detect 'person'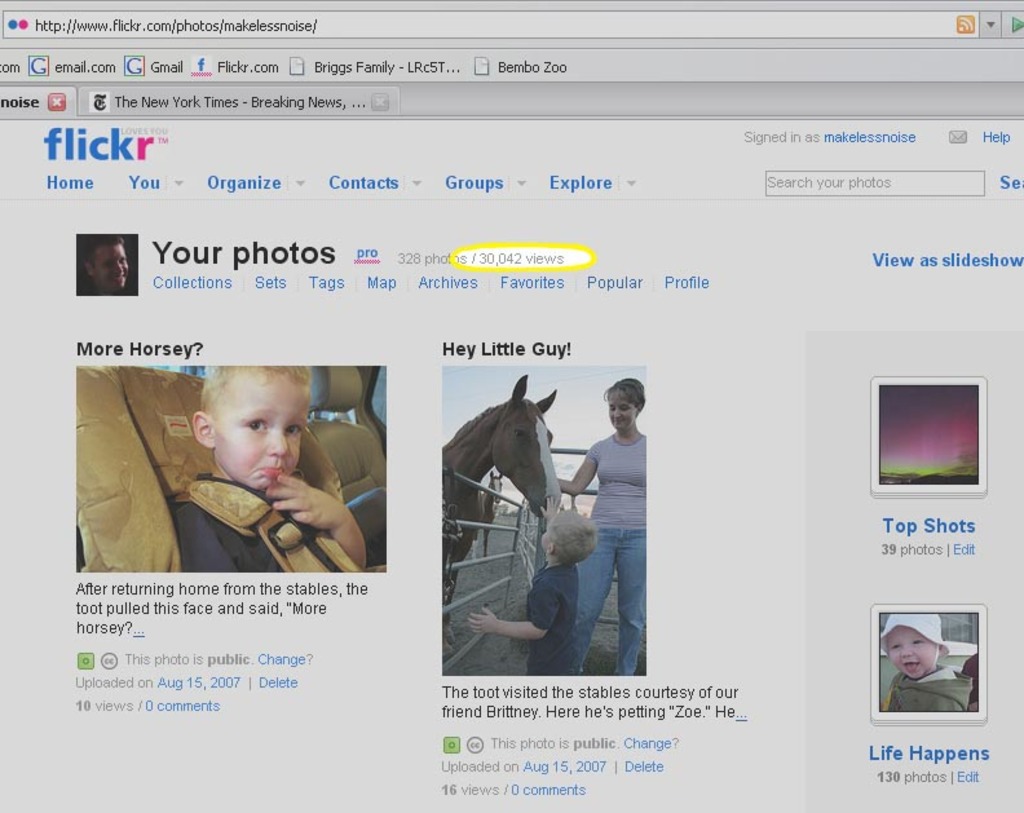
83/239/131/295
